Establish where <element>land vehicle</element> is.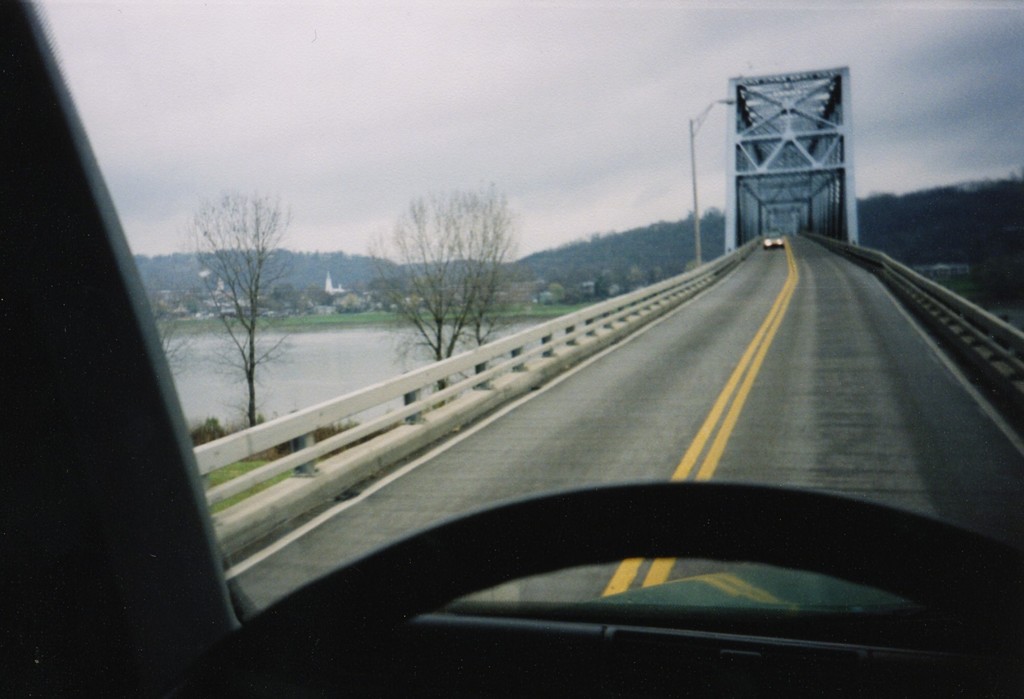
Established at (left=761, top=229, right=787, bottom=254).
